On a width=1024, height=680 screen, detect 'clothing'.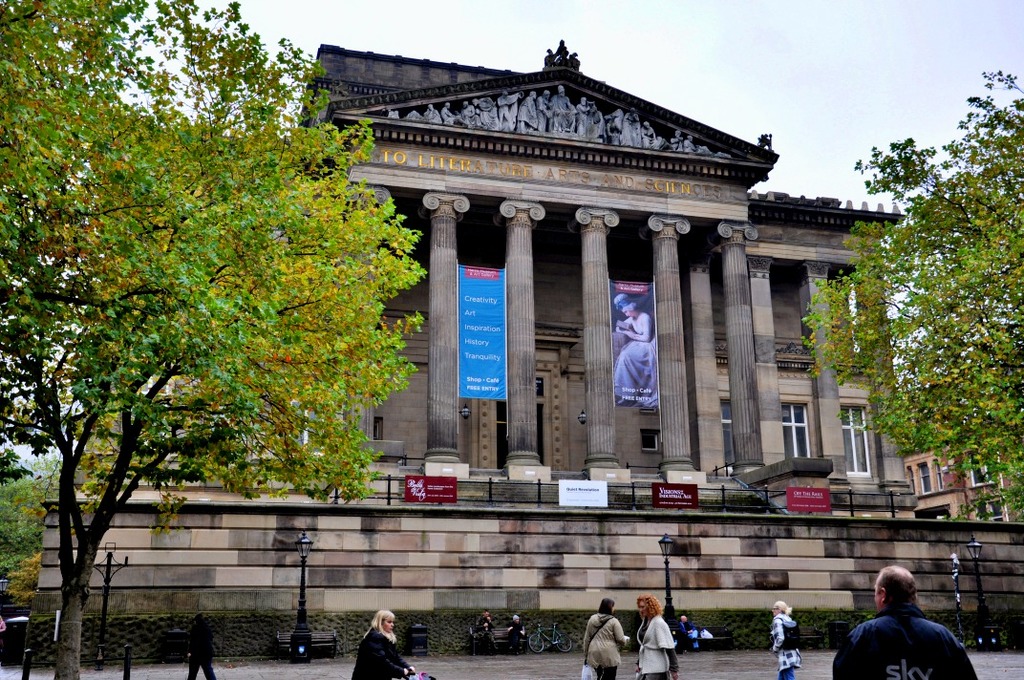
bbox(352, 628, 411, 679).
